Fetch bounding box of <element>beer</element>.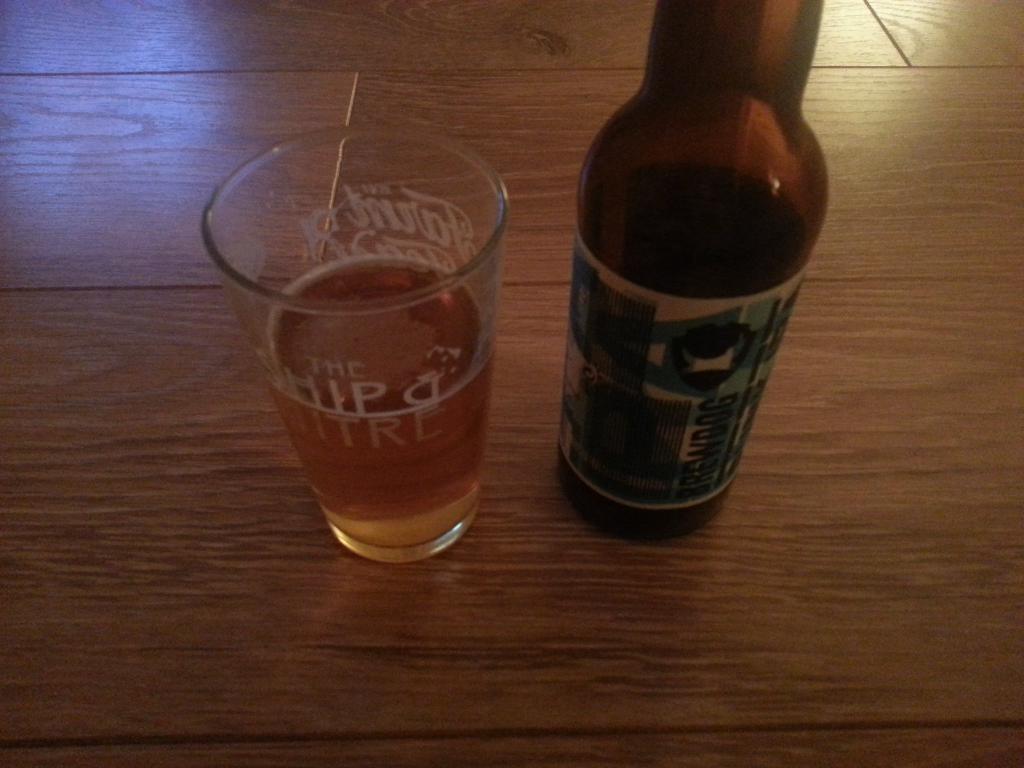
Bbox: detection(261, 257, 492, 565).
